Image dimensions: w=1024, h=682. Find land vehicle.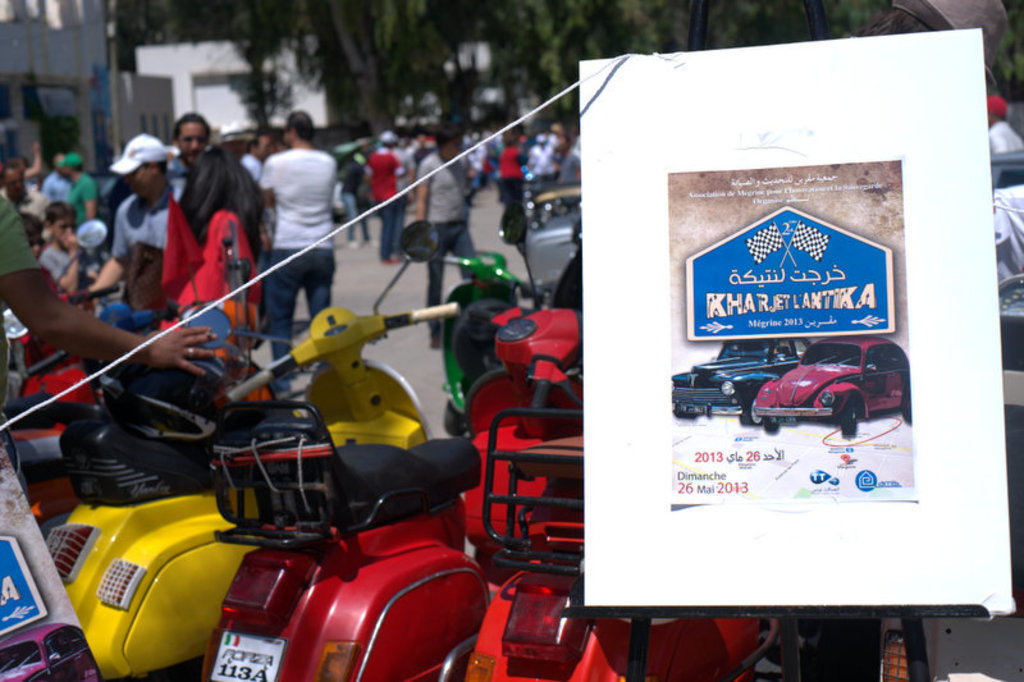
[0,211,1023,681].
